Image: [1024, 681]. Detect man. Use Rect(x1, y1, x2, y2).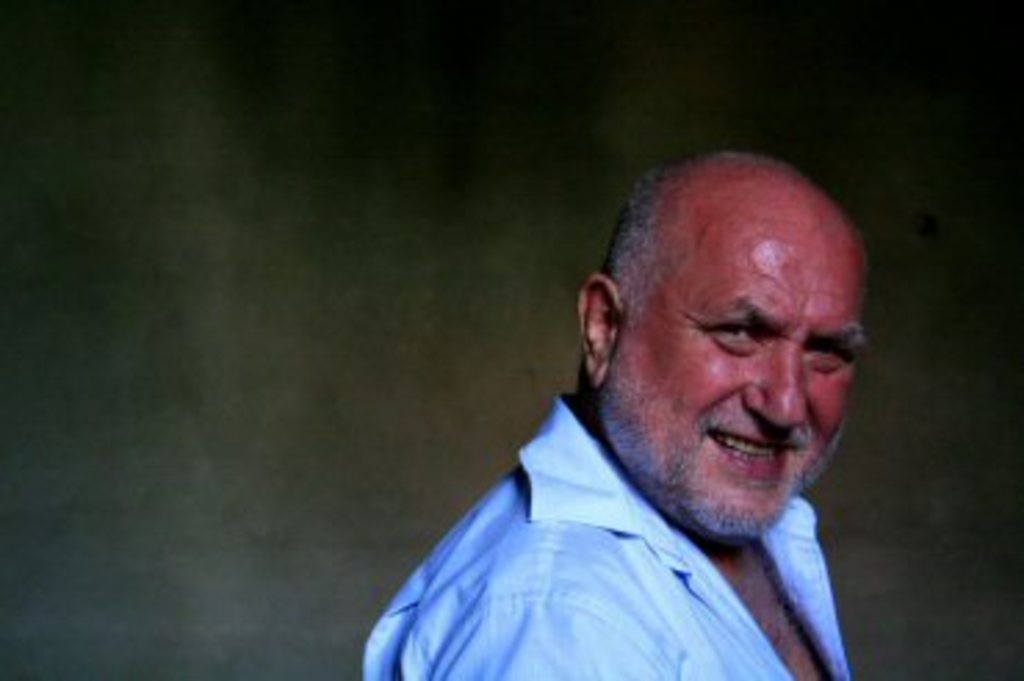
Rect(335, 136, 938, 673).
